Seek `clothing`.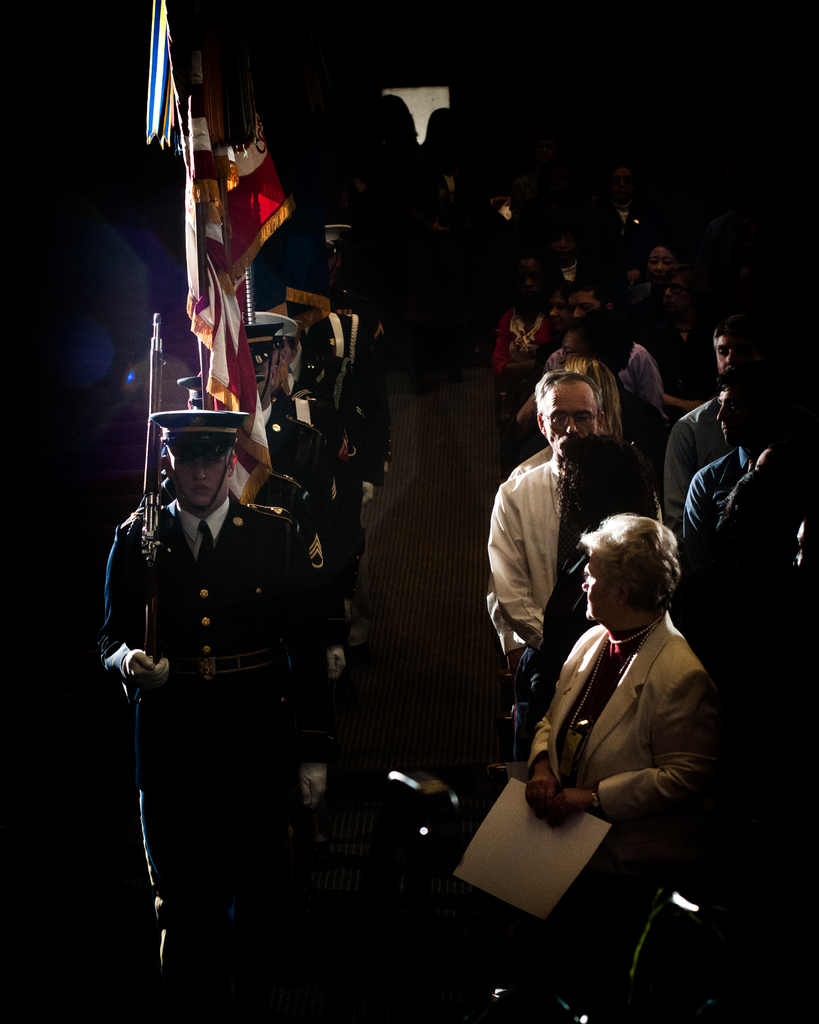
{"left": 662, "top": 392, "right": 729, "bottom": 540}.
